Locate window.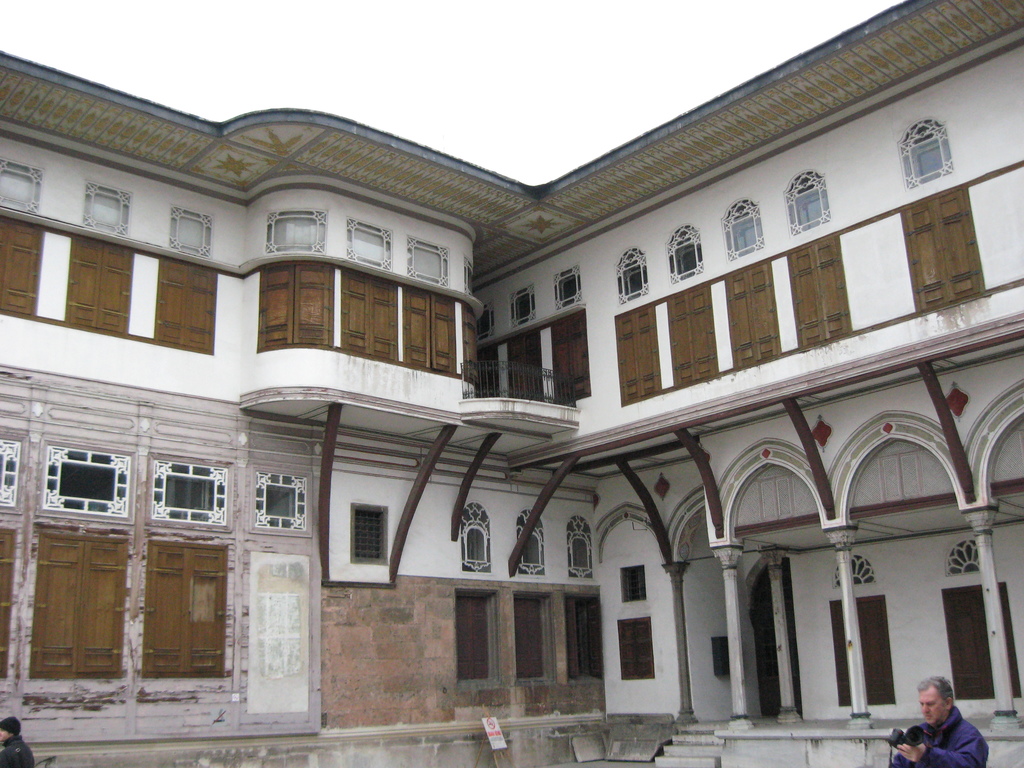
Bounding box: (168, 209, 216, 257).
